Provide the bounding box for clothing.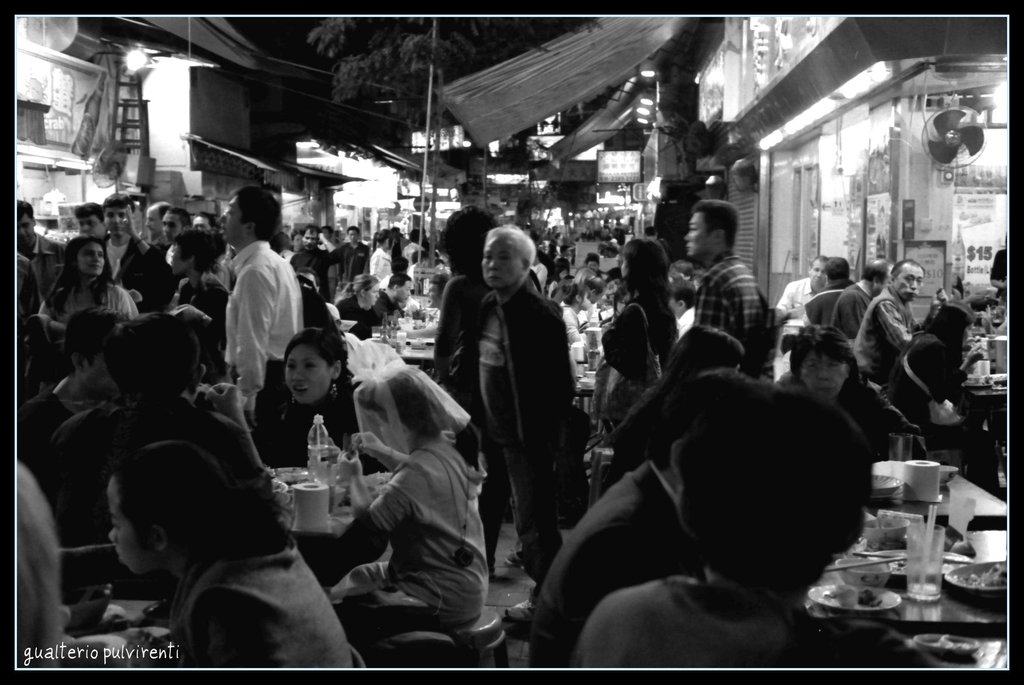
<box>520,459,690,672</box>.
